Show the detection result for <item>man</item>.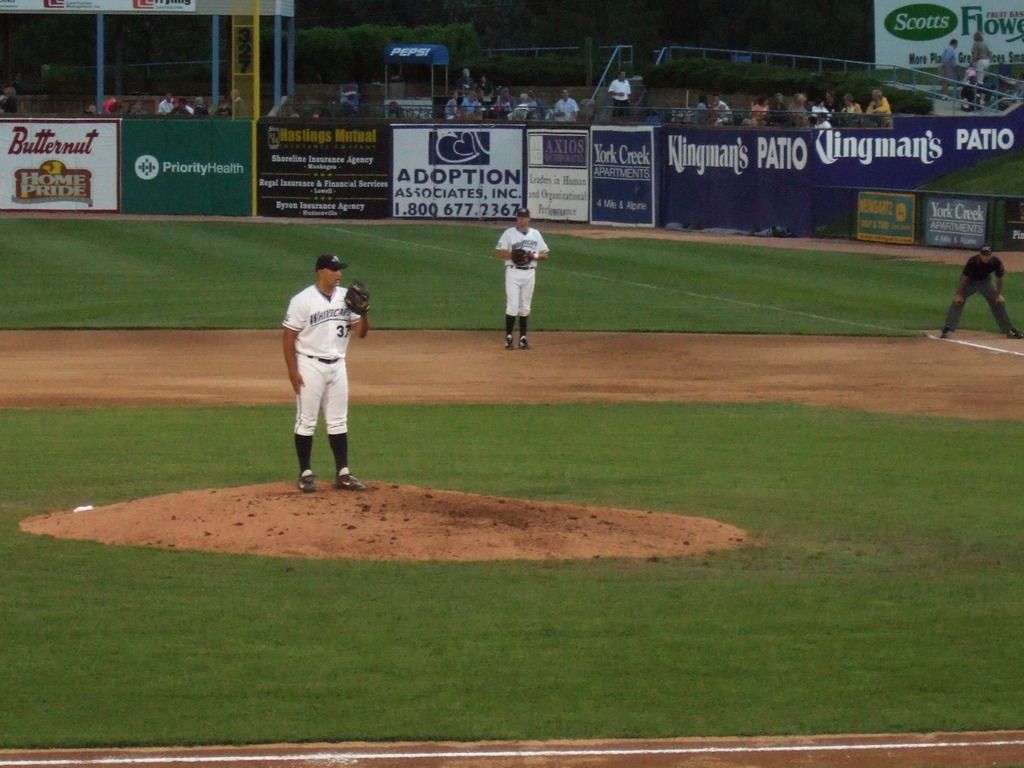
938,246,1022,338.
